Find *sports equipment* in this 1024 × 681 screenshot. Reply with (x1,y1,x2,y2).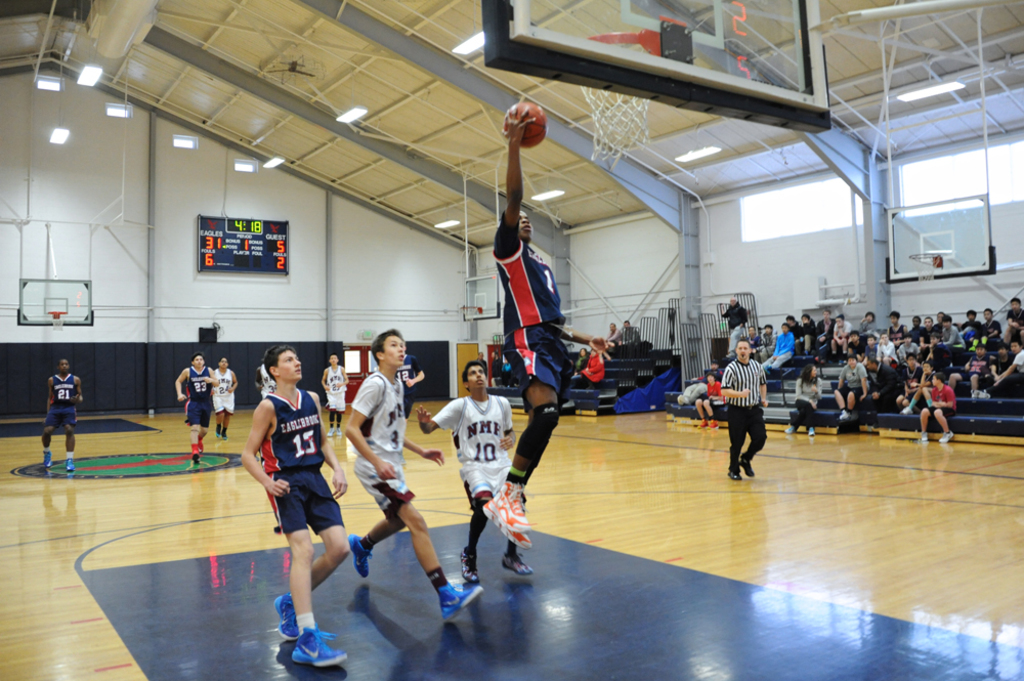
(291,625,354,669).
